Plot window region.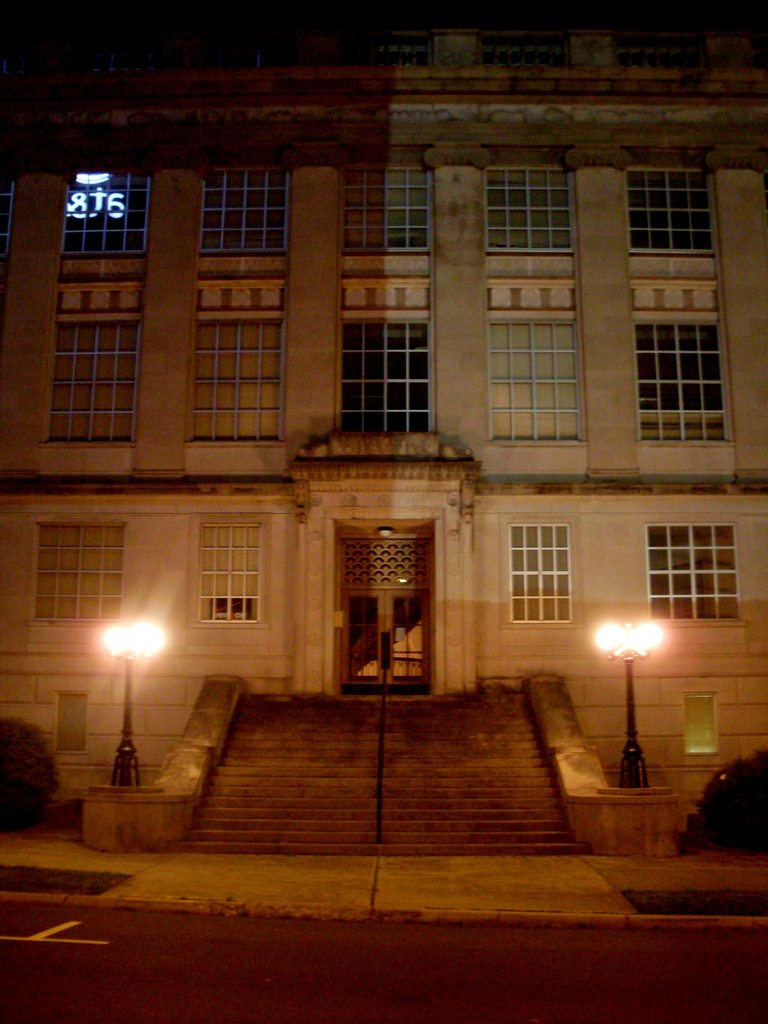
Plotted at {"left": 38, "top": 527, "right": 122, "bottom": 625}.
